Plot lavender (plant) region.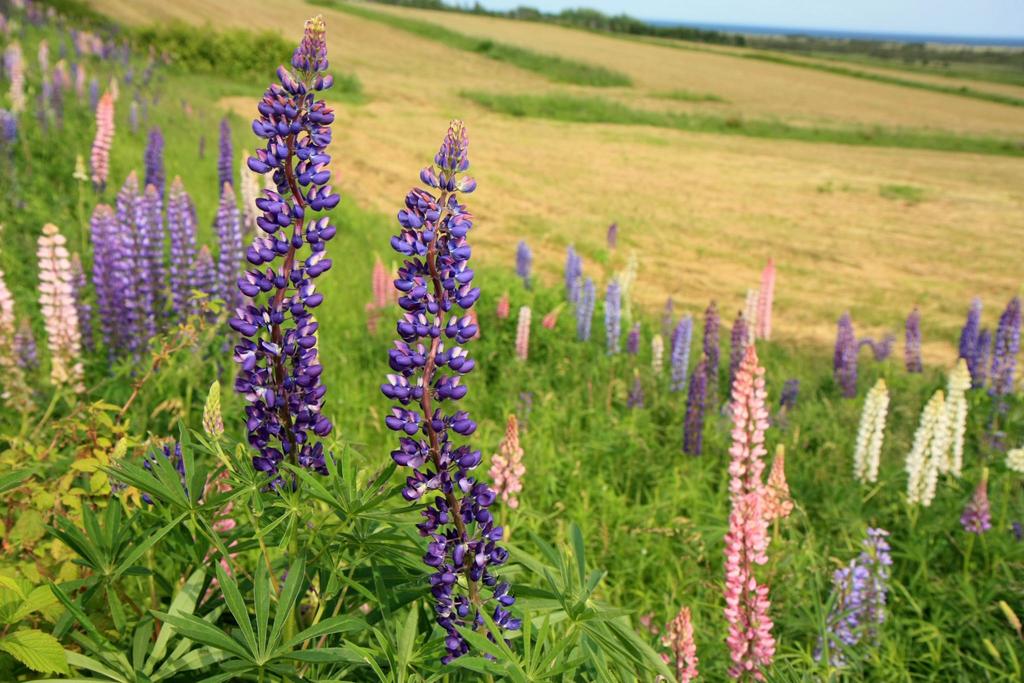
Plotted at (left=649, top=618, right=696, bottom=682).
